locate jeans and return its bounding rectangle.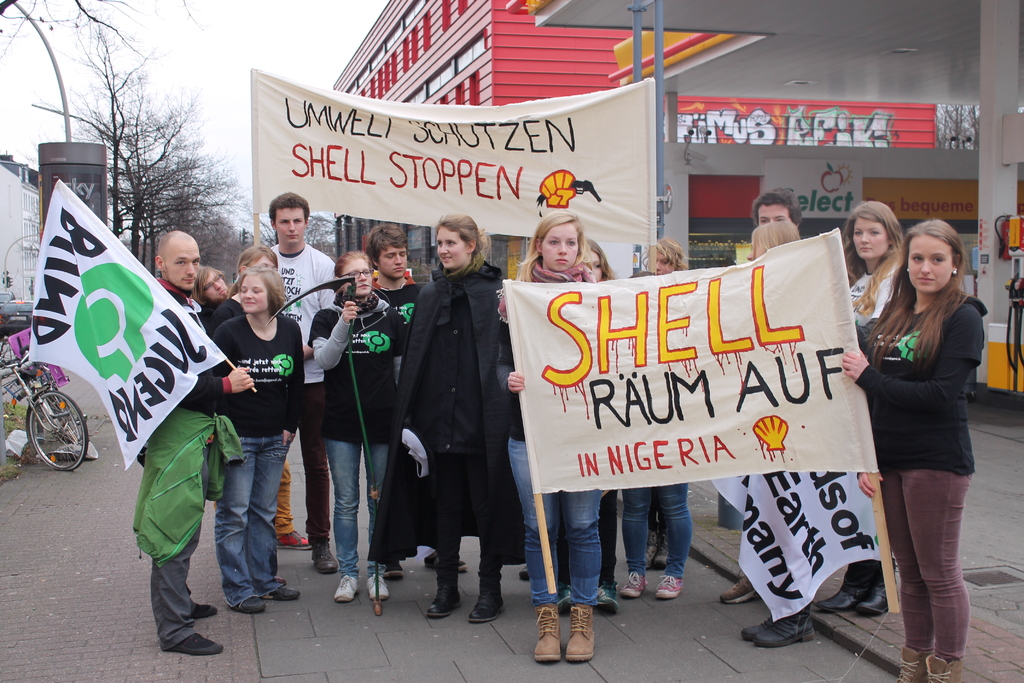
(x1=270, y1=464, x2=299, y2=549).
